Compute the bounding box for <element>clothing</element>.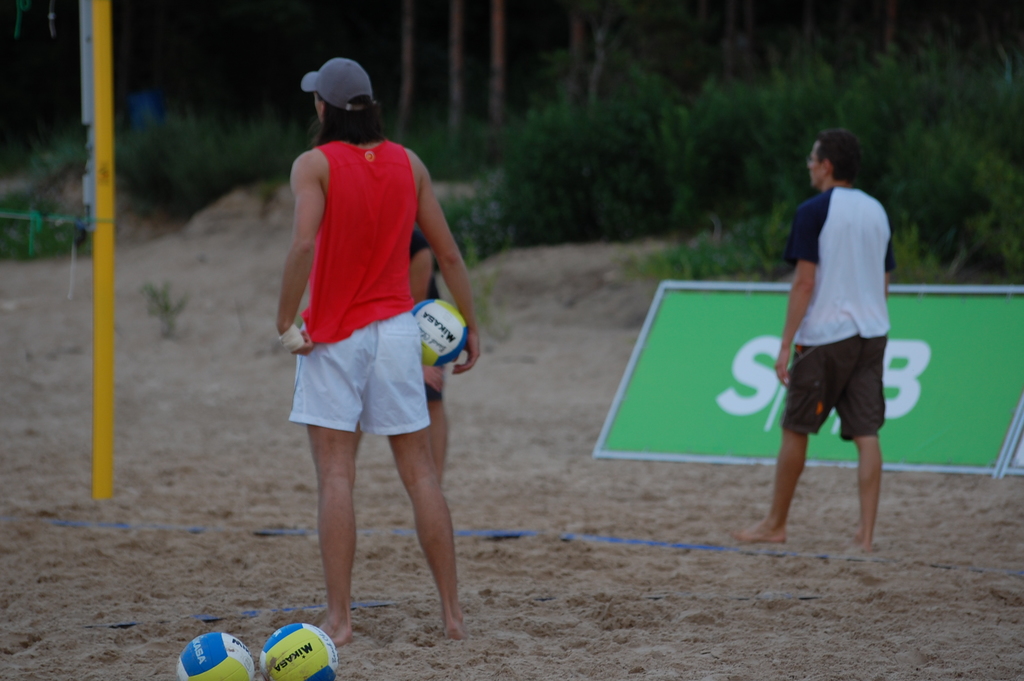
(288, 142, 428, 445).
